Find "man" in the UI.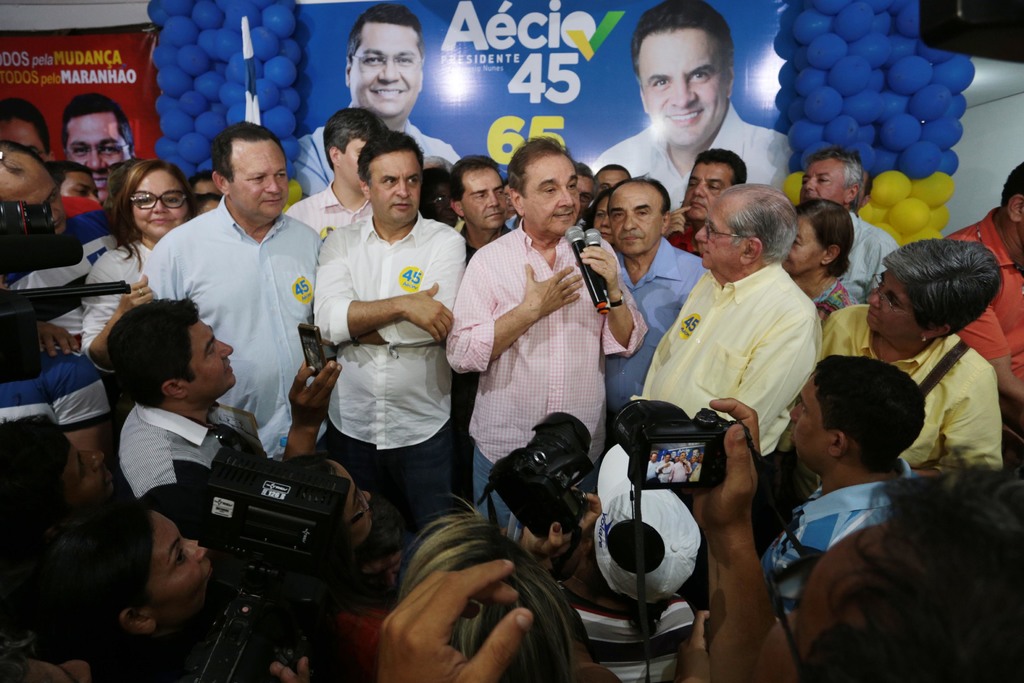
UI element at x1=0 y1=134 x2=130 y2=365.
